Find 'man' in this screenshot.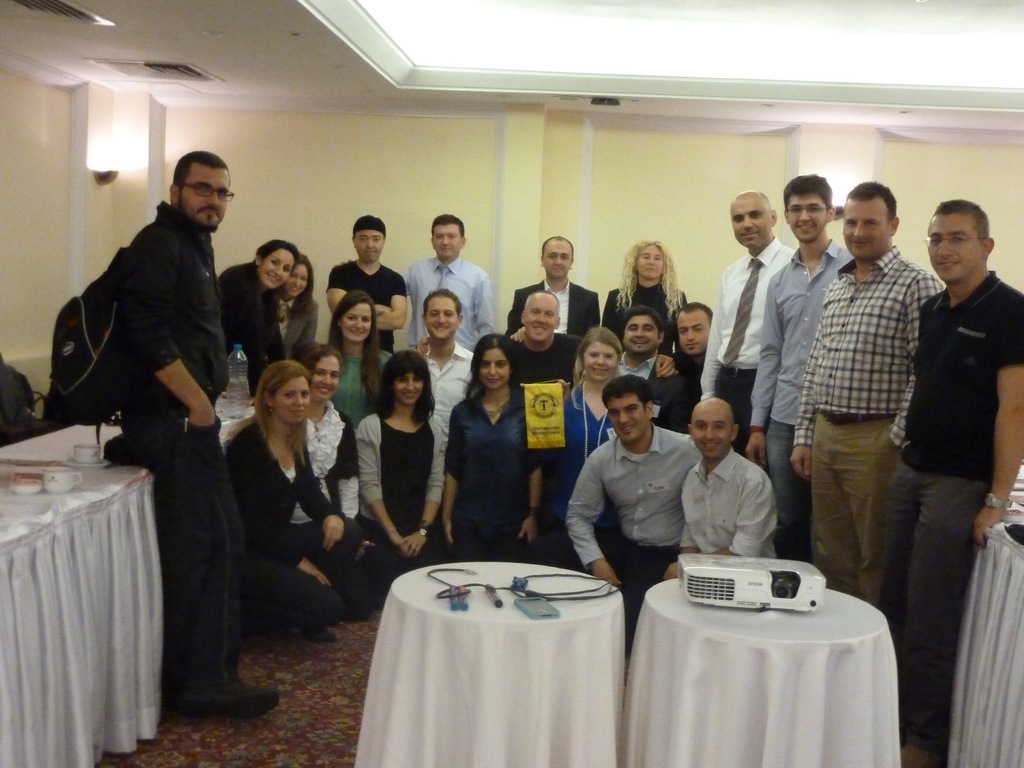
The bounding box for 'man' is <box>406,291,476,452</box>.
